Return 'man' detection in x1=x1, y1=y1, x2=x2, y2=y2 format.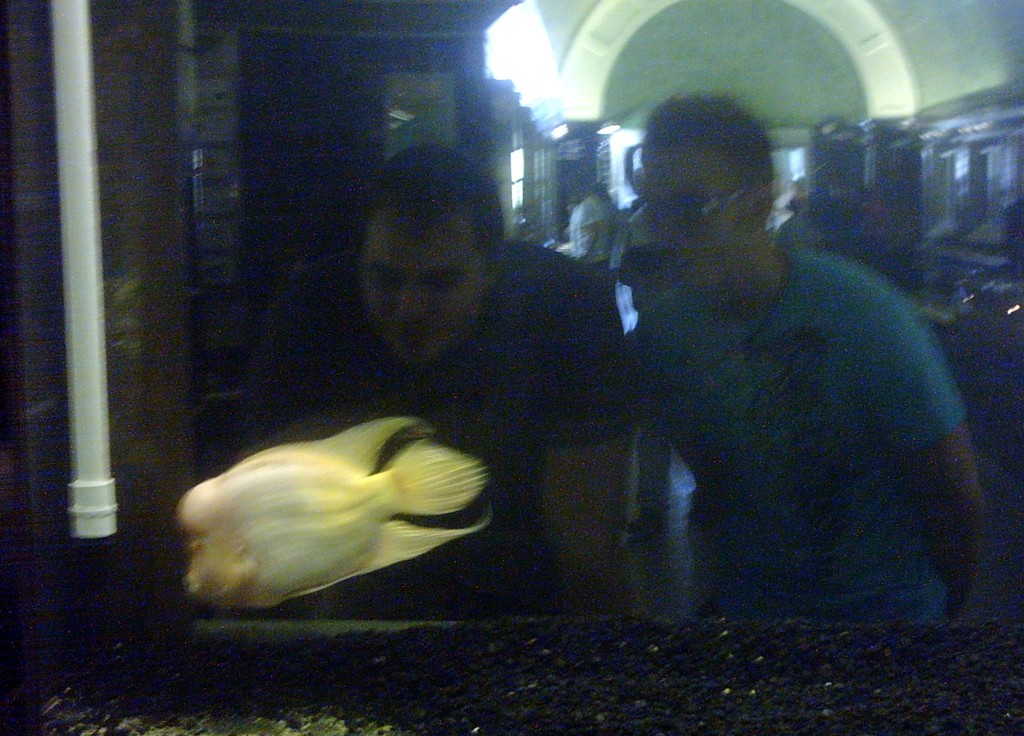
x1=242, y1=138, x2=636, y2=608.
